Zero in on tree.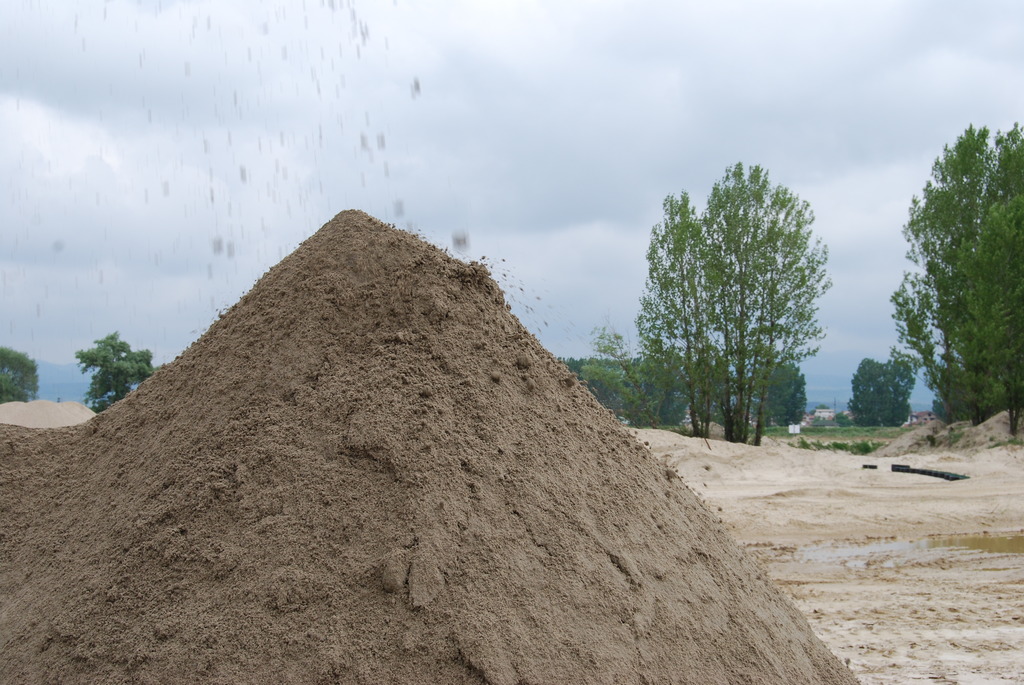
Zeroed in: left=0, top=336, right=44, bottom=402.
